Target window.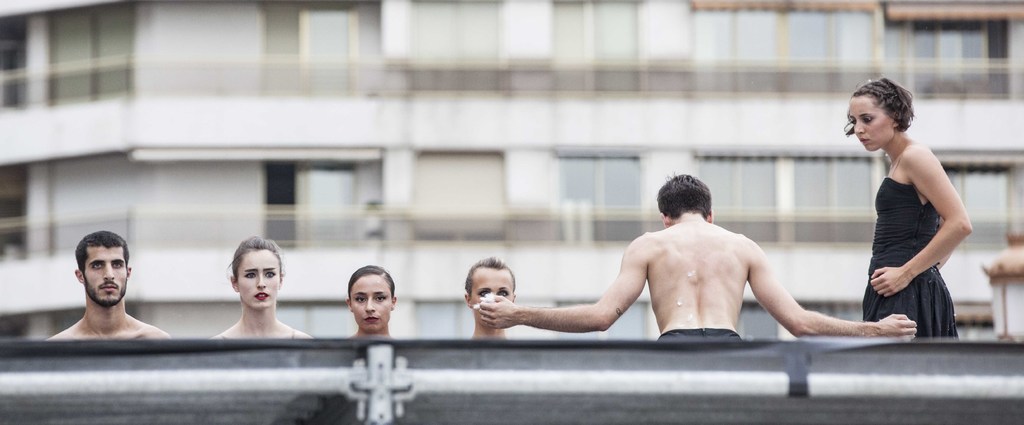
Target region: pyautogui.locateOnScreen(940, 165, 1008, 257).
